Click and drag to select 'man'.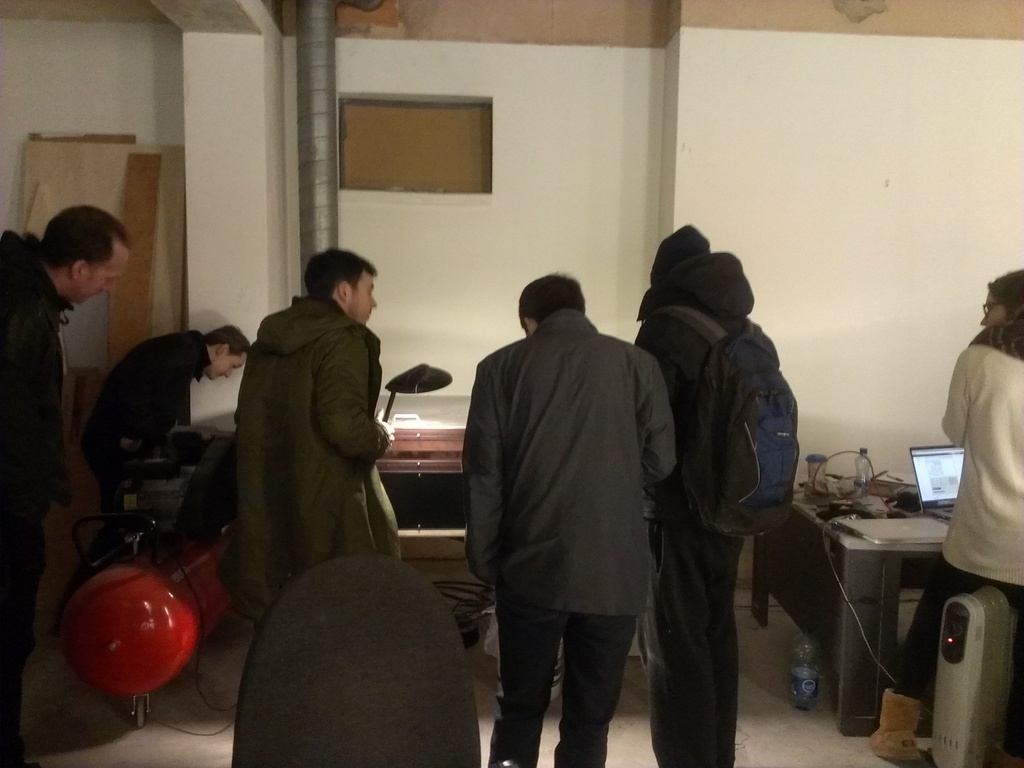
Selection: [left=634, top=220, right=796, bottom=767].
